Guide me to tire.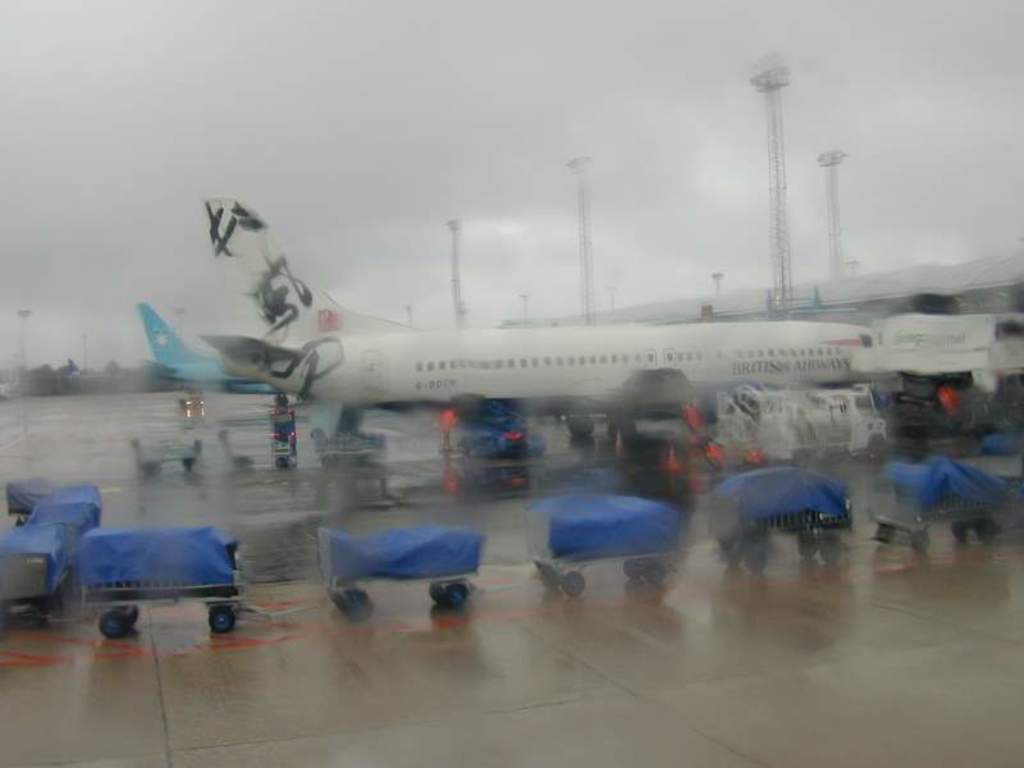
Guidance: box=[744, 545, 767, 575].
